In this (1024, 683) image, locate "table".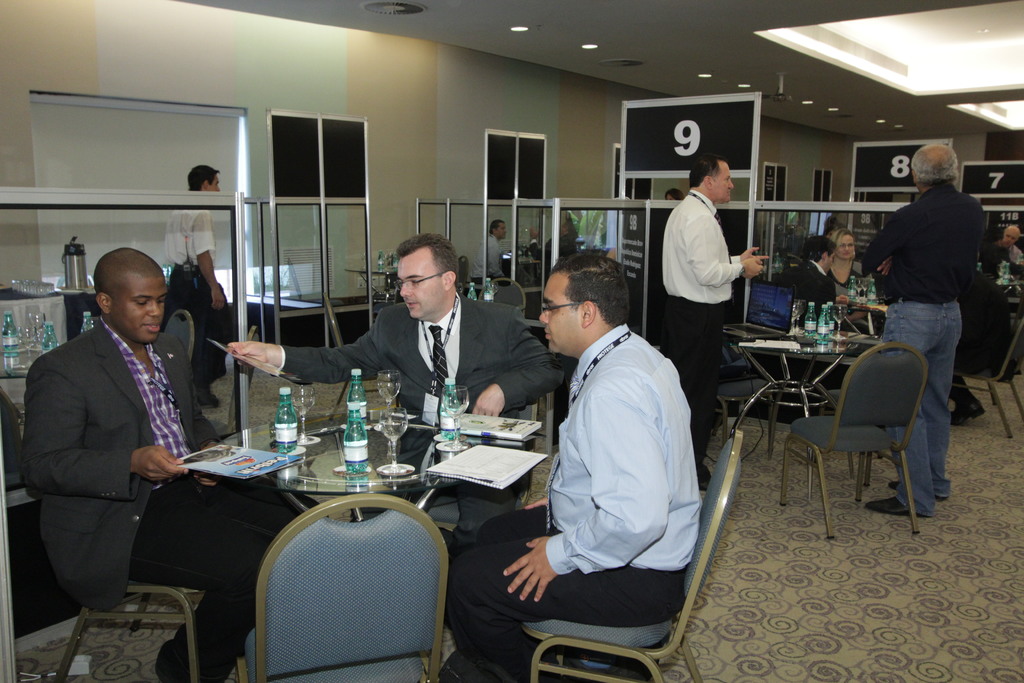
Bounding box: bbox=[214, 416, 515, 523].
